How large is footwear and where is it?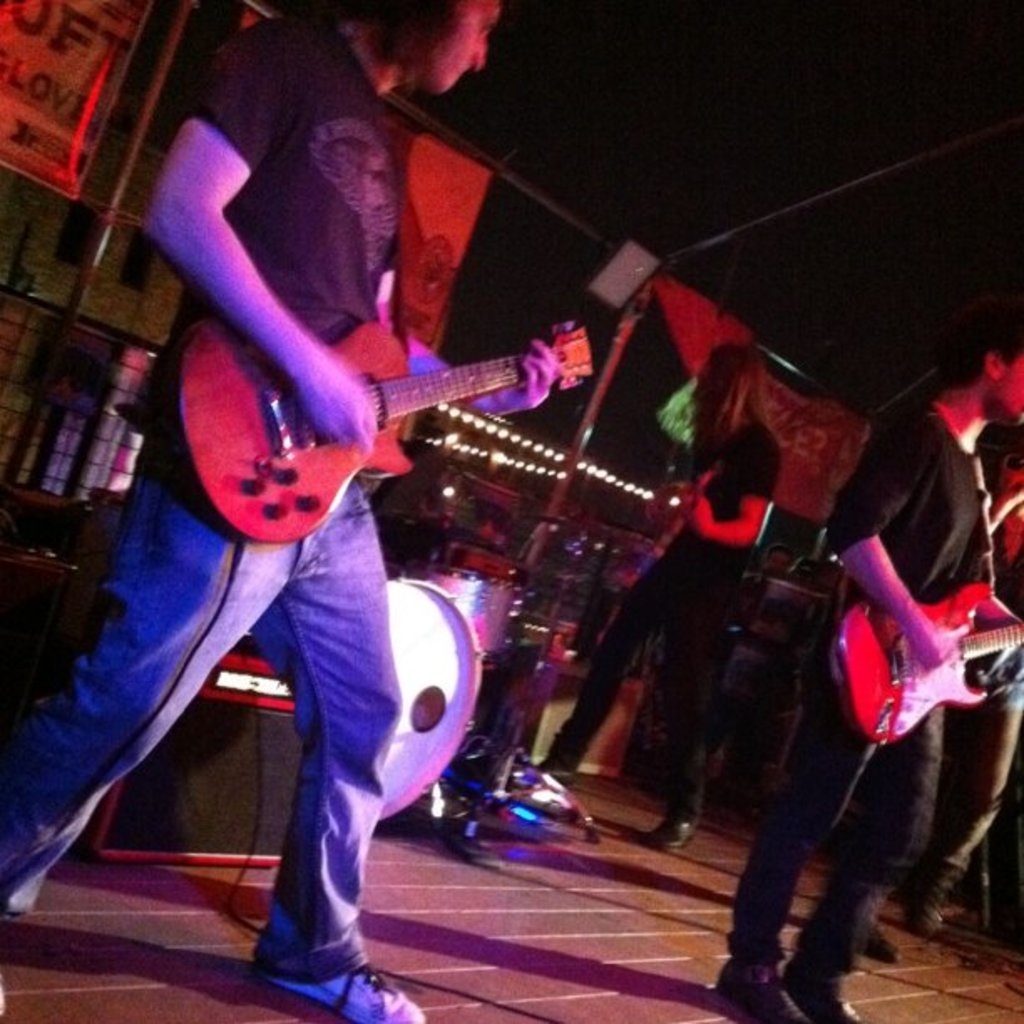
Bounding box: select_region(714, 967, 810, 1022).
